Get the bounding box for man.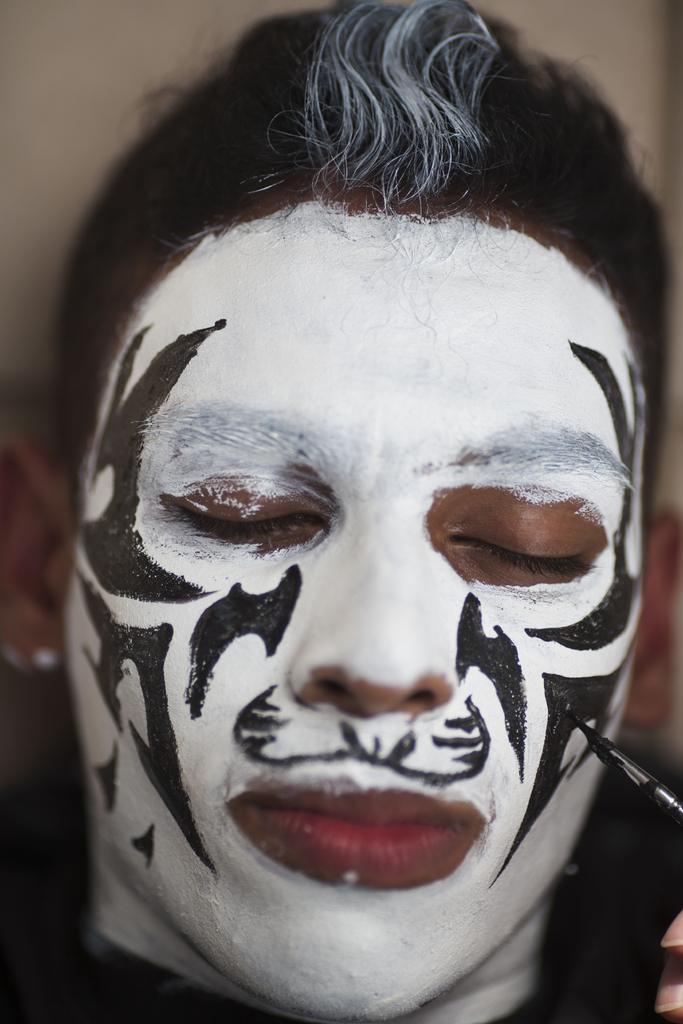
23, 83, 682, 984.
